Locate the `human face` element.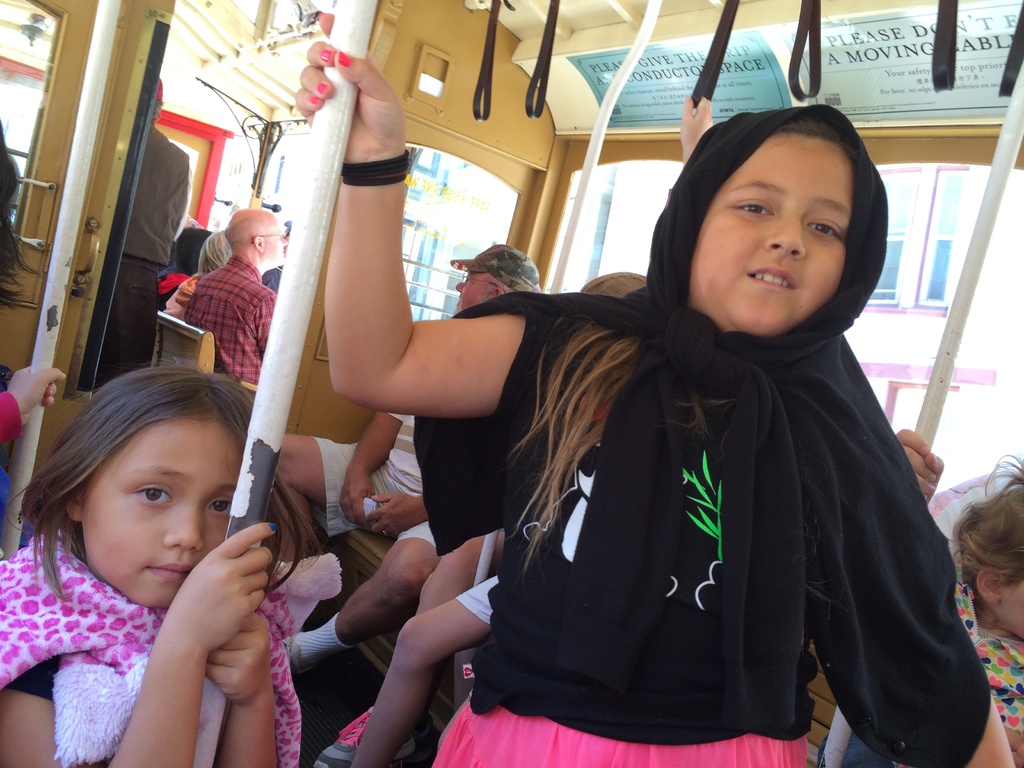
Element bbox: (80, 406, 228, 618).
